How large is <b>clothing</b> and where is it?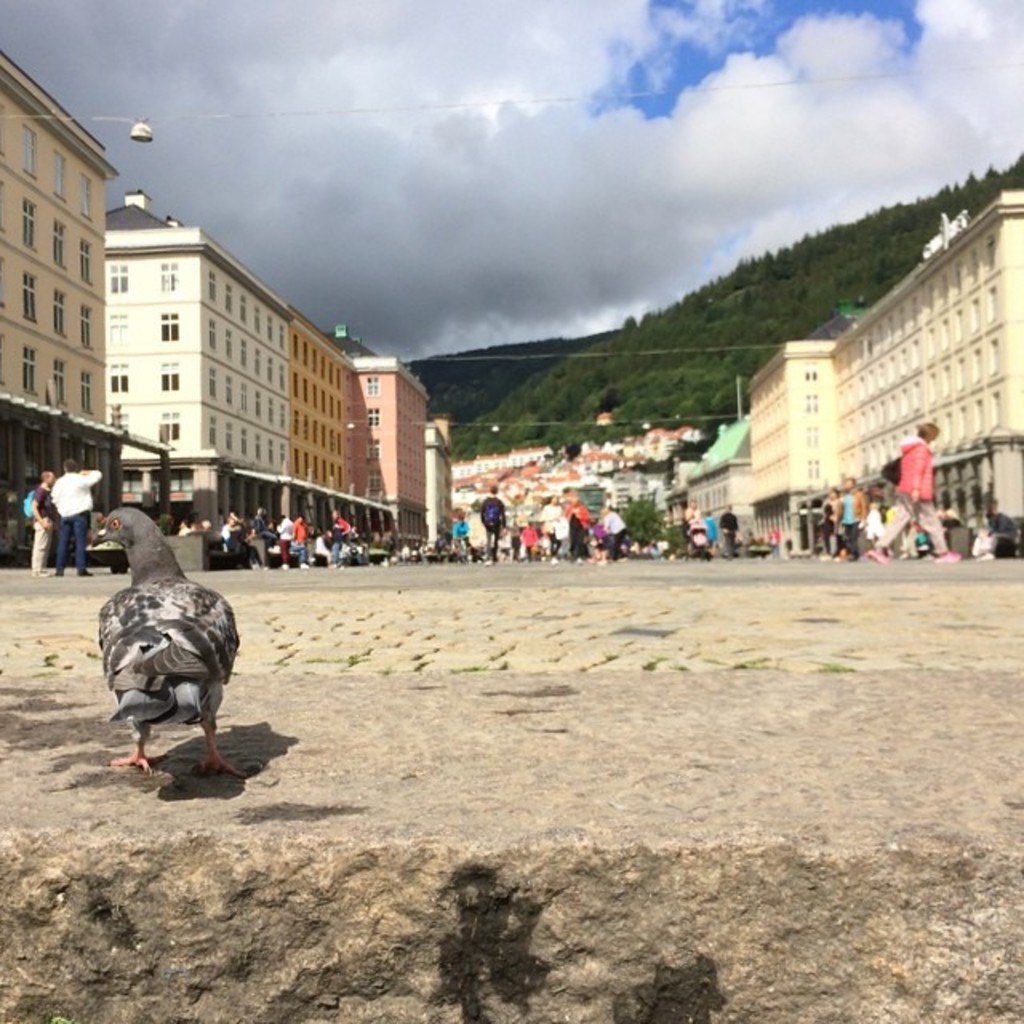
Bounding box: detection(34, 486, 56, 574).
